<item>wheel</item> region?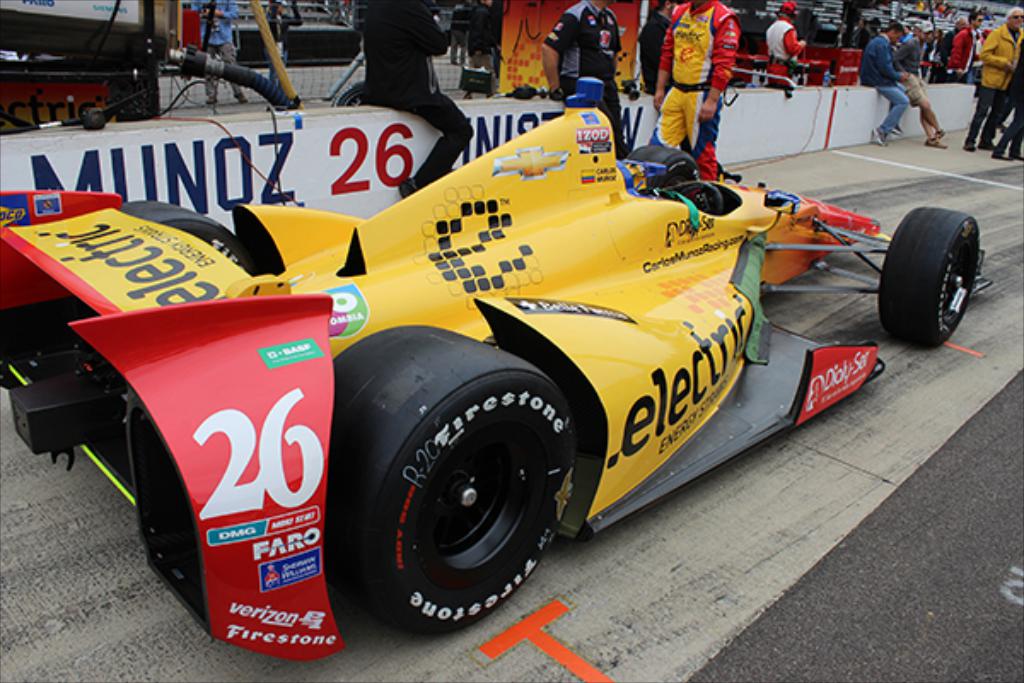
(x1=623, y1=142, x2=696, y2=184)
